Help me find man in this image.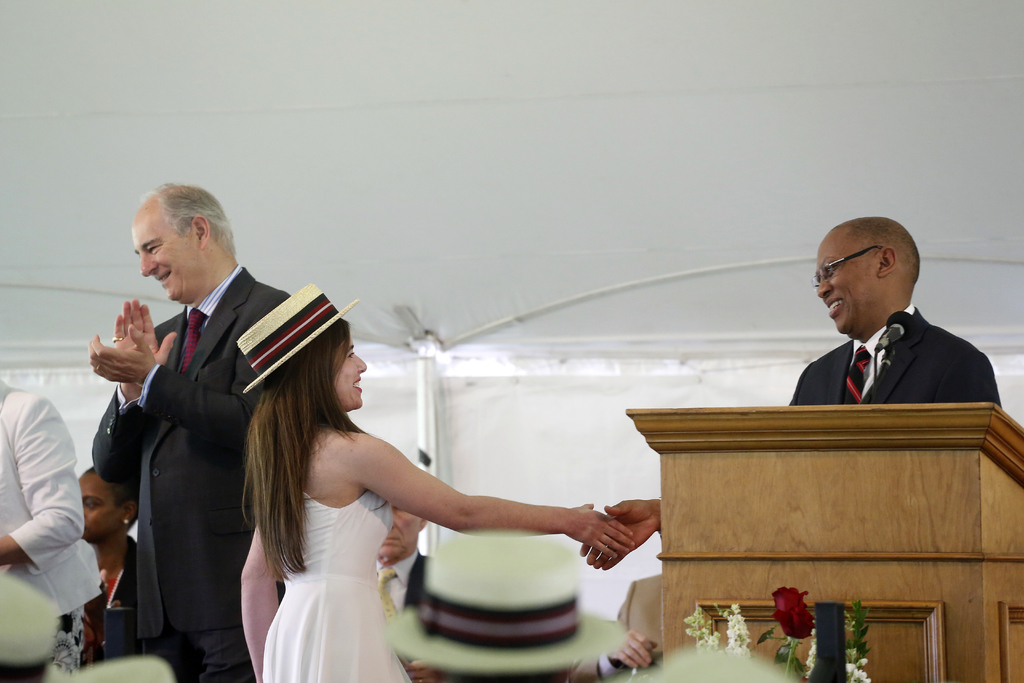
Found it: (left=76, top=184, right=314, bottom=679).
